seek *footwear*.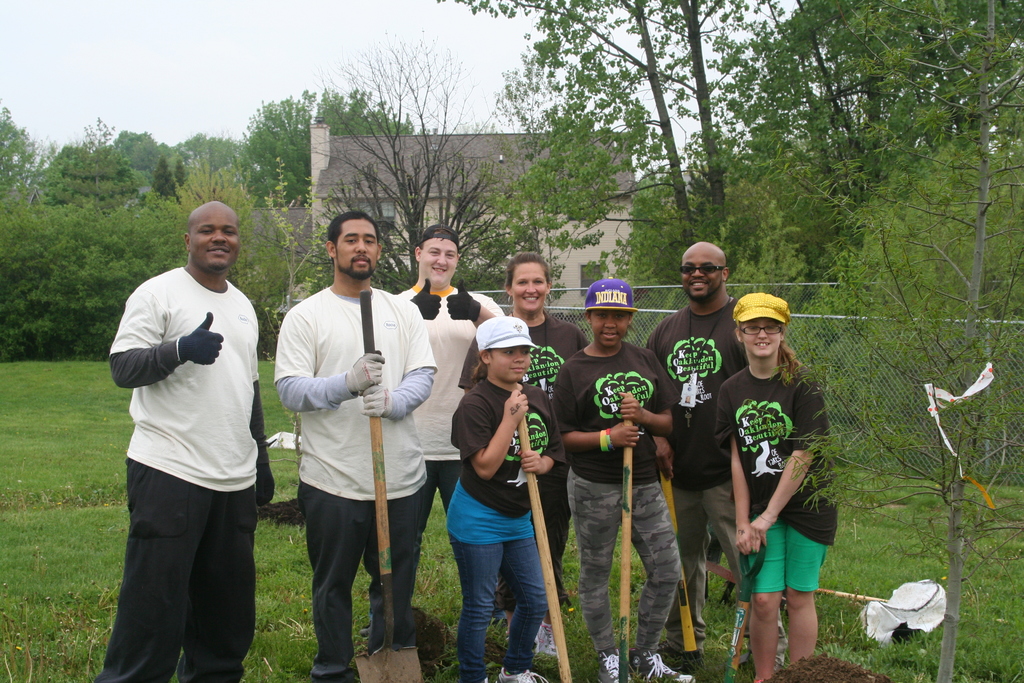
765,652,785,676.
